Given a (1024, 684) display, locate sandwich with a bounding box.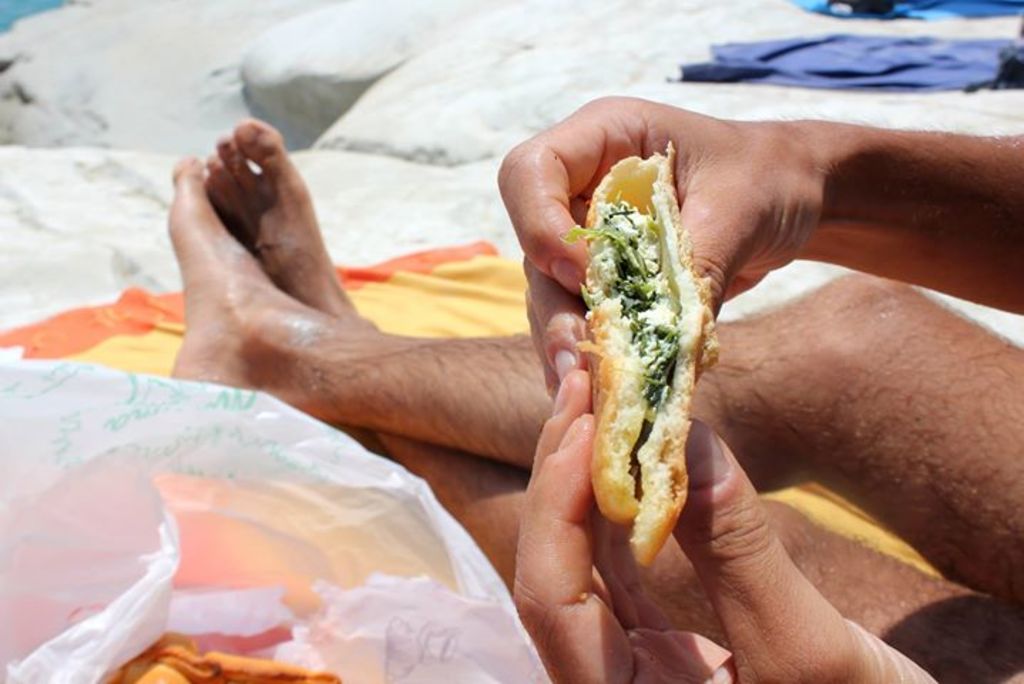
Located: box=[590, 150, 716, 566].
